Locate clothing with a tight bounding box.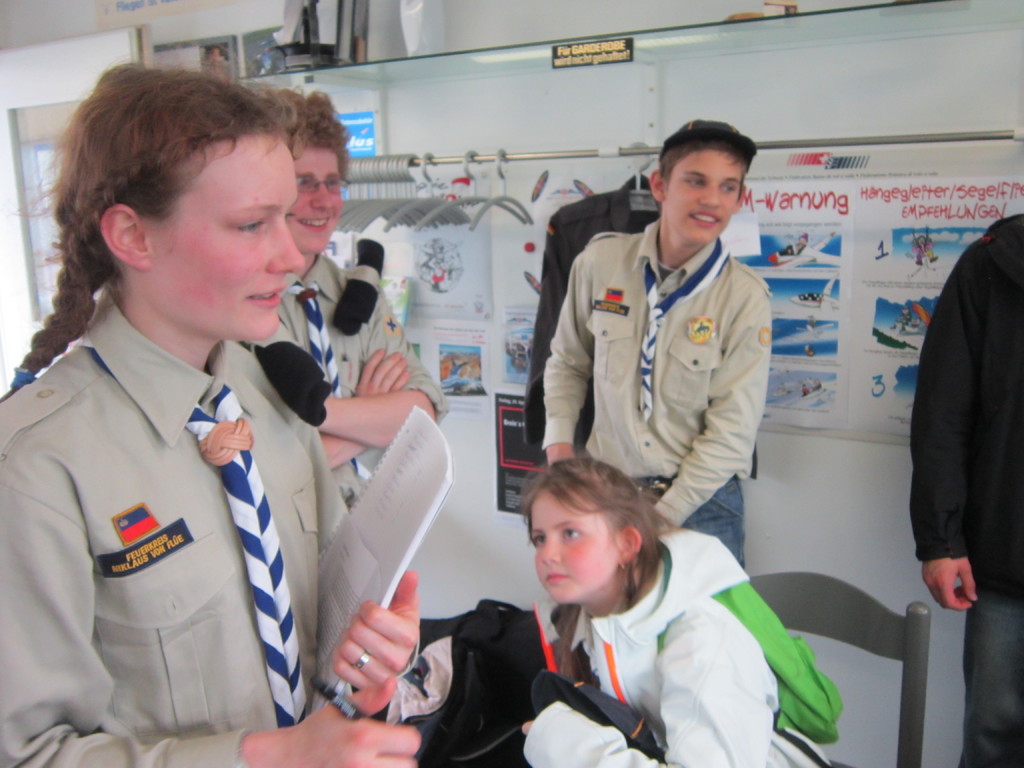
bbox=[912, 212, 1023, 767].
